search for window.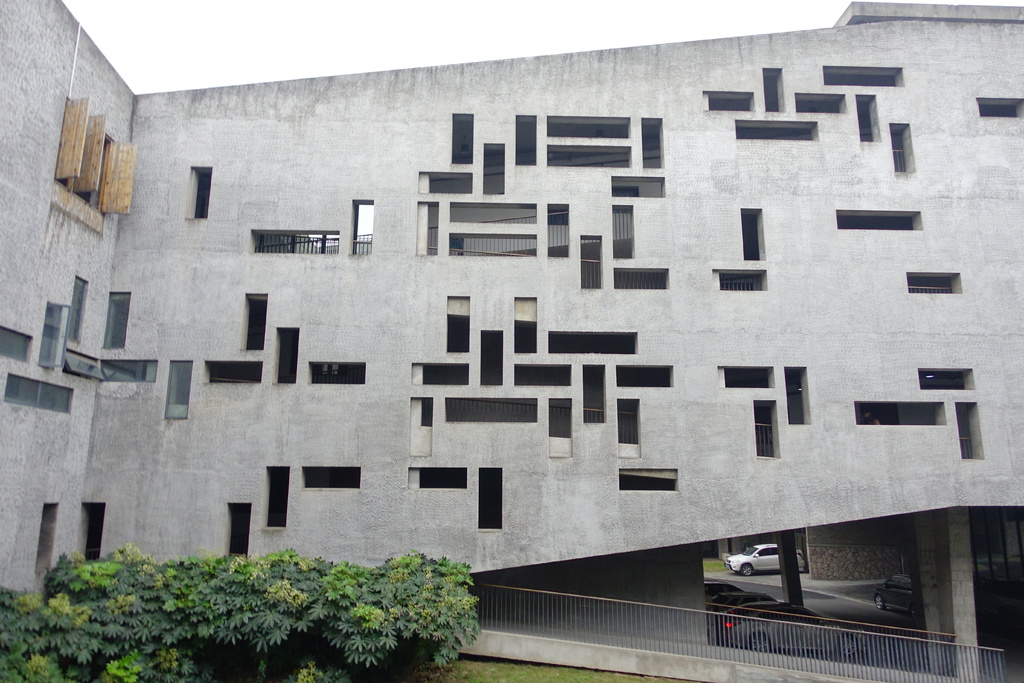
Found at [x1=448, y1=231, x2=540, y2=259].
